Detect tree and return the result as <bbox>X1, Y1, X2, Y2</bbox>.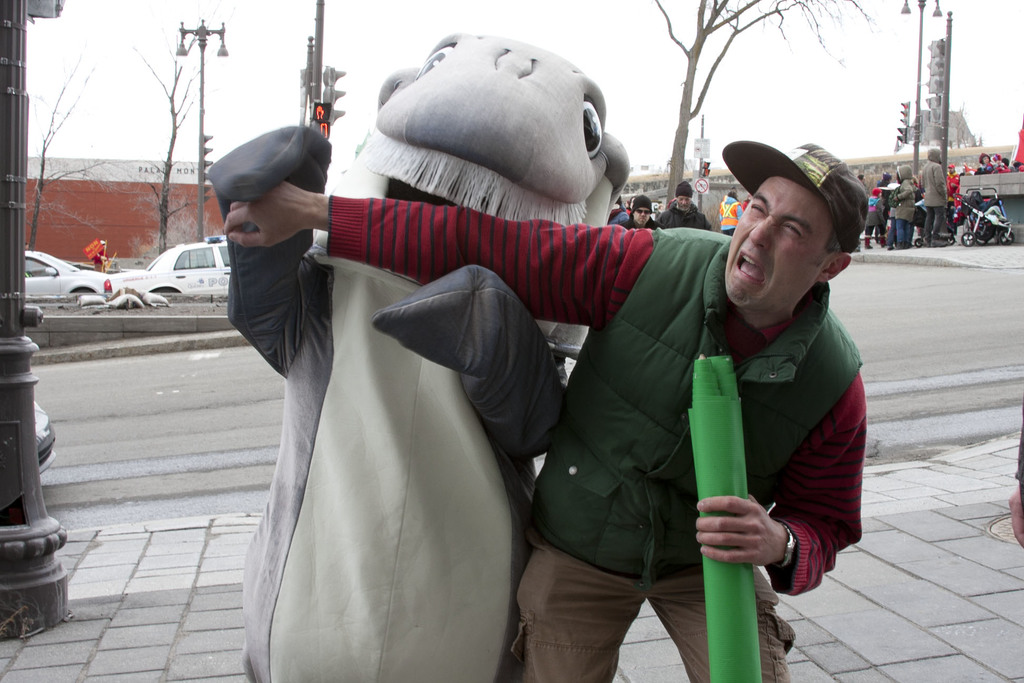
<bbox>648, 0, 886, 205</bbox>.
